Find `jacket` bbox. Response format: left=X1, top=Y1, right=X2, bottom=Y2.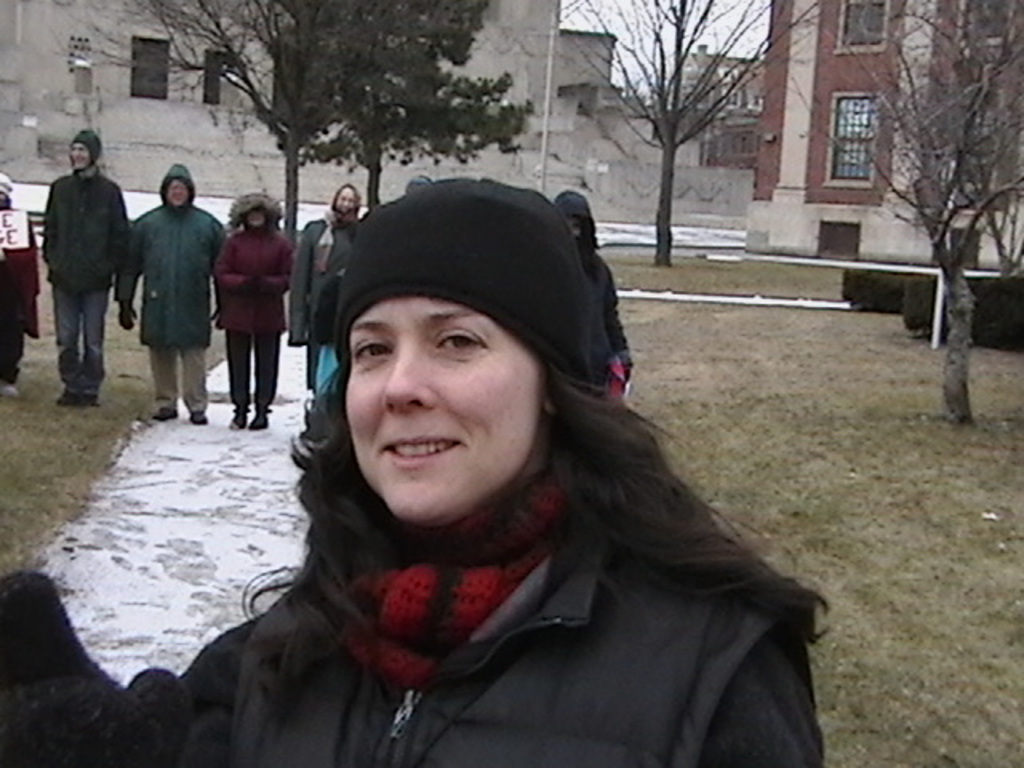
left=110, top=160, right=224, bottom=355.
